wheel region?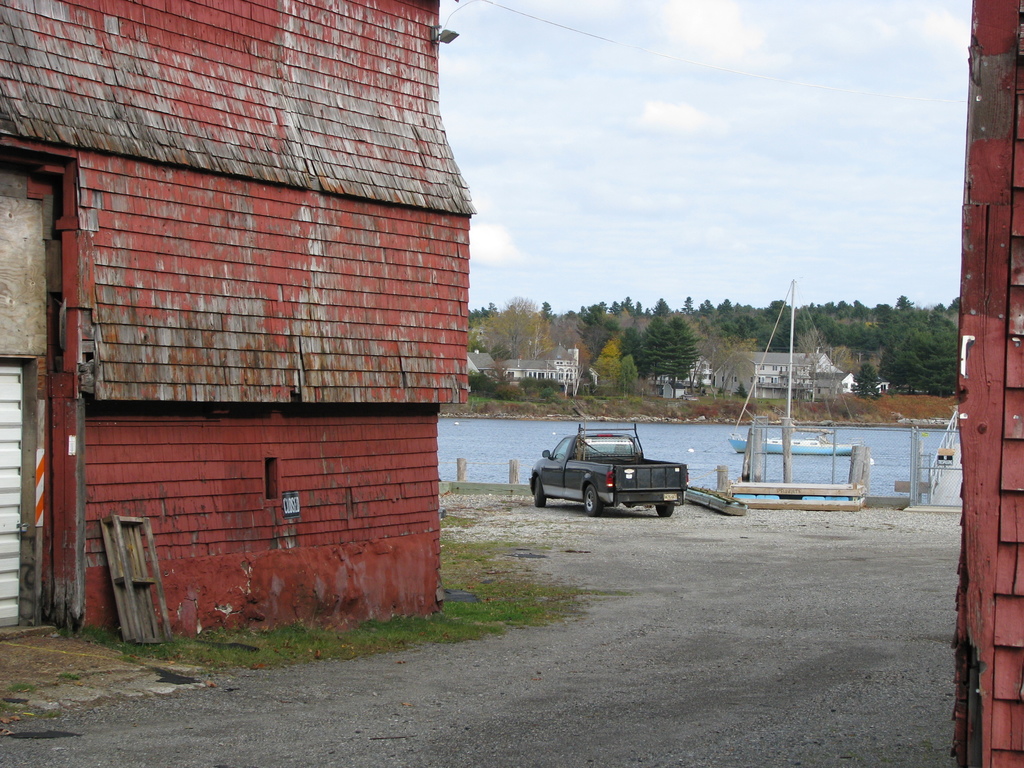
(left=532, top=477, right=547, bottom=507)
